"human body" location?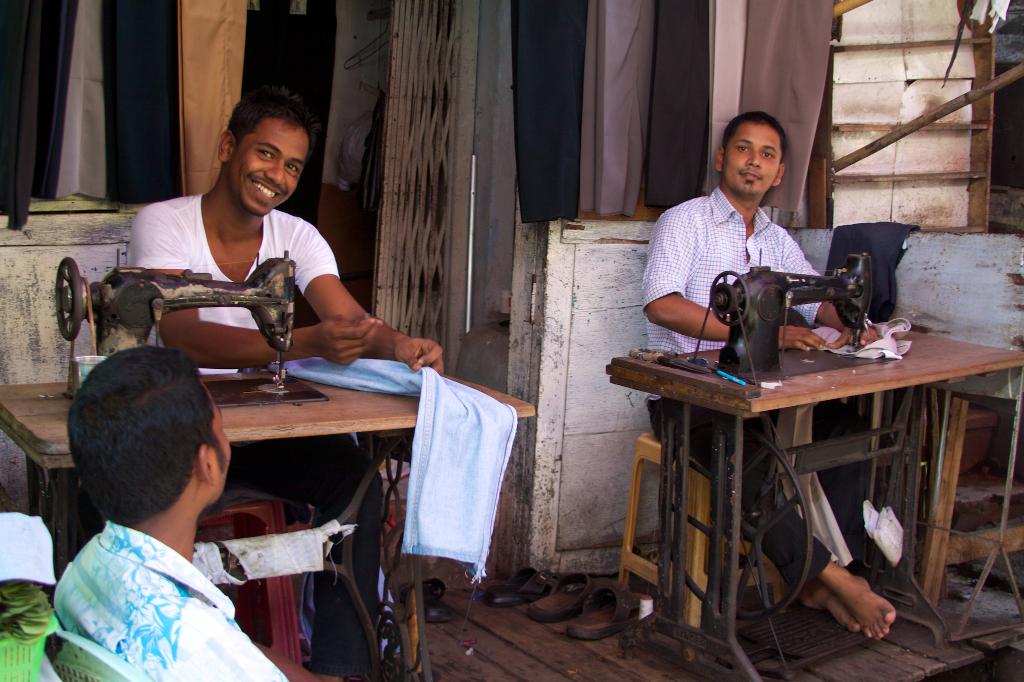
{"left": 31, "top": 345, "right": 305, "bottom": 681}
